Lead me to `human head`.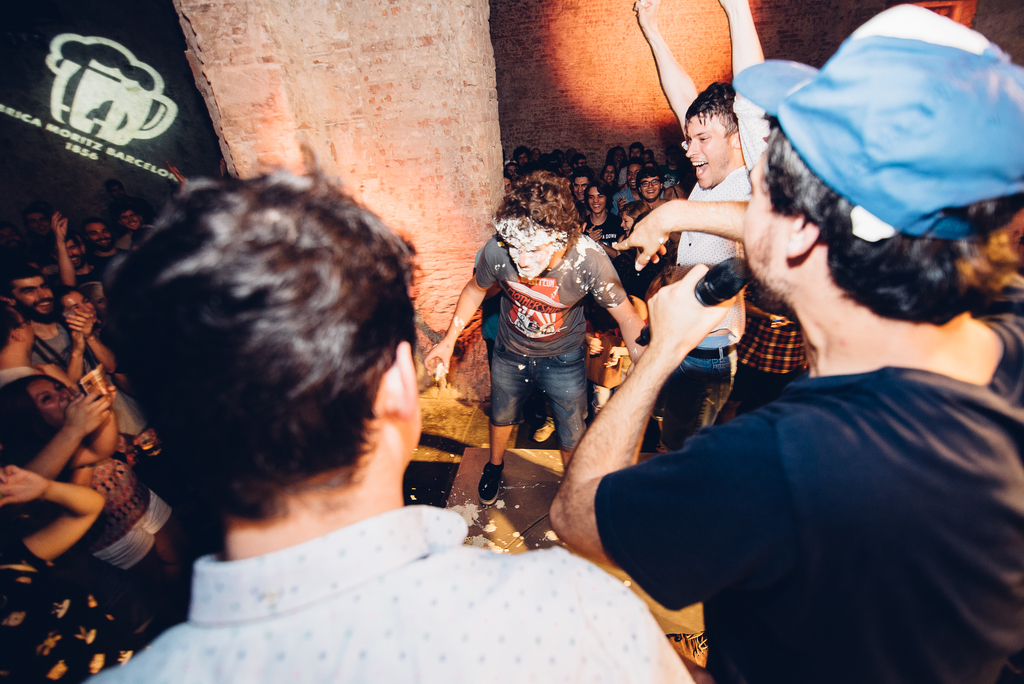
Lead to <bbox>84, 214, 115, 248</bbox>.
